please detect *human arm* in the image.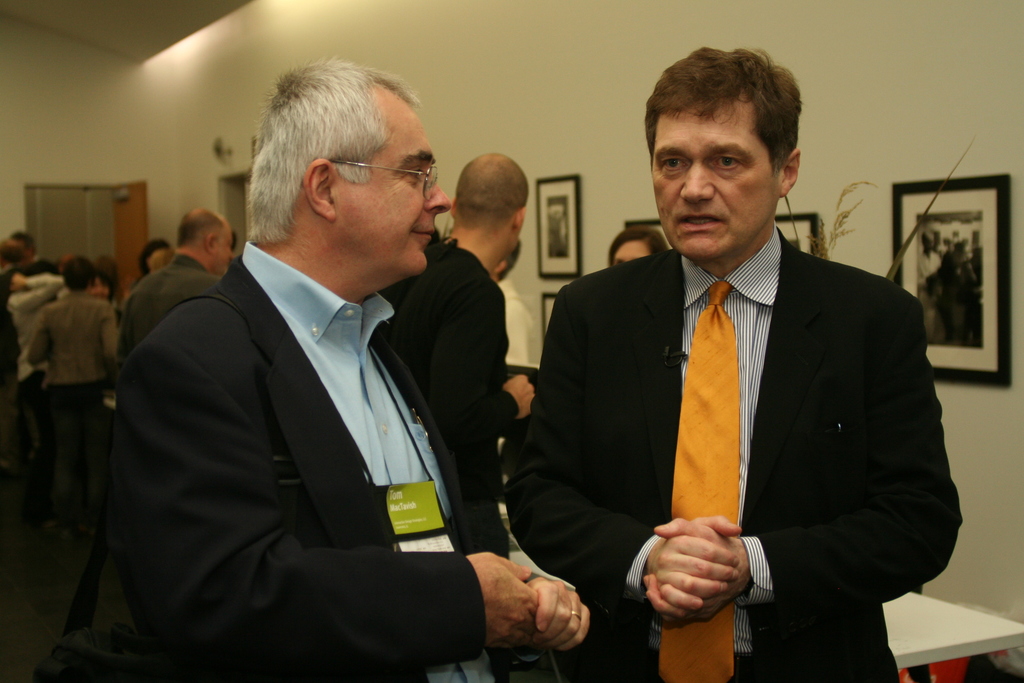
<bbox>641, 306, 965, 630</bbox>.
